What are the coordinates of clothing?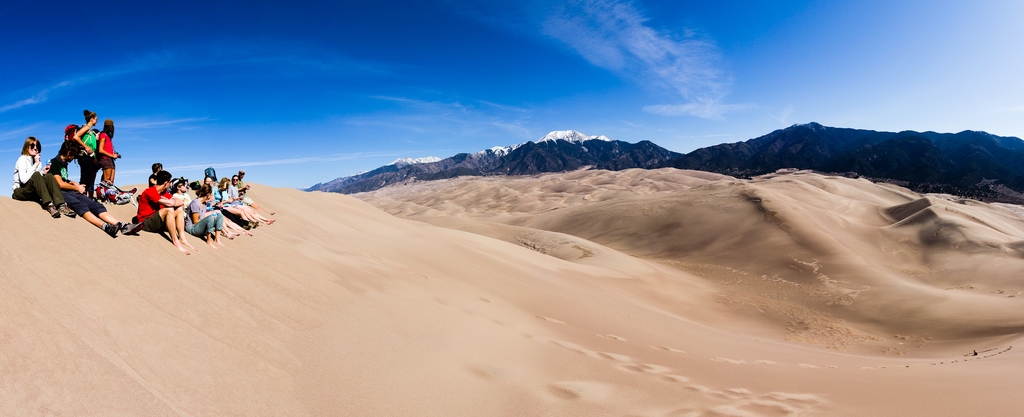
(61, 174, 112, 215).
